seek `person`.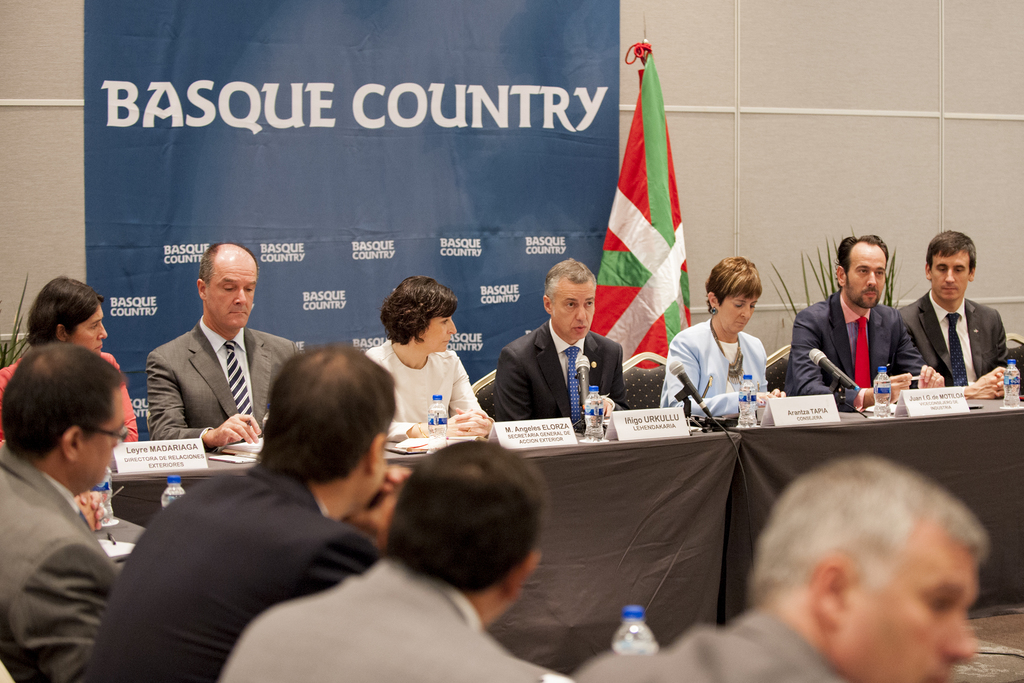
x1=152 y1=230 x2=296 y2=456.
